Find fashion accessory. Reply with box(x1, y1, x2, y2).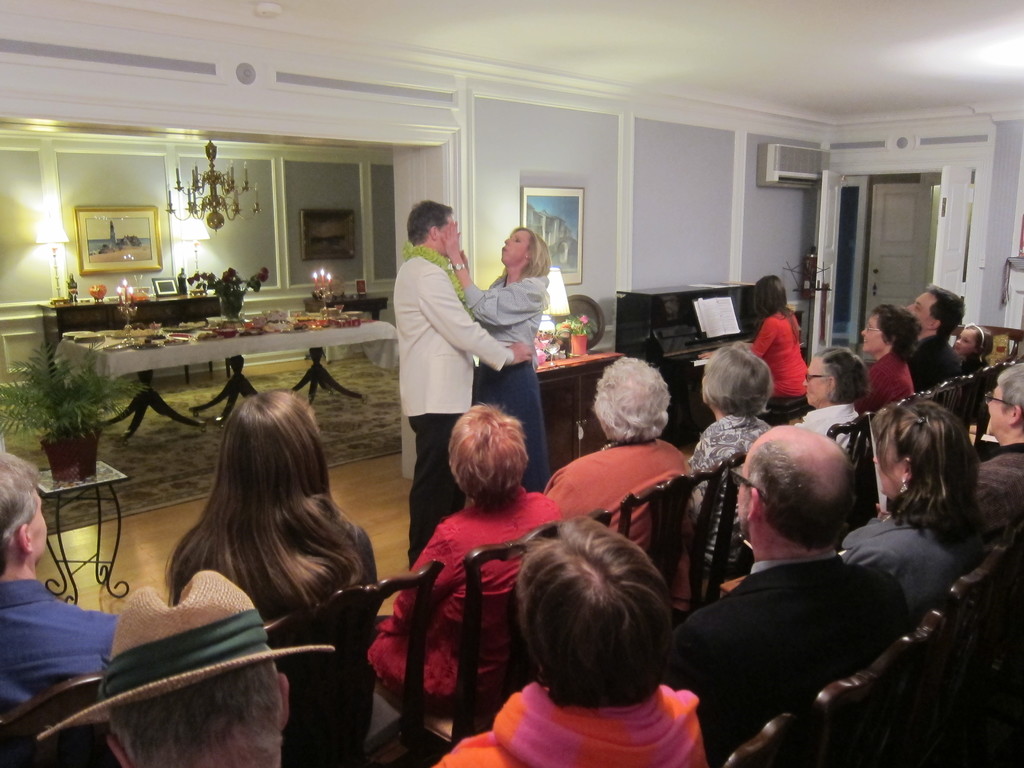
box(51, 560, 337, 735).
